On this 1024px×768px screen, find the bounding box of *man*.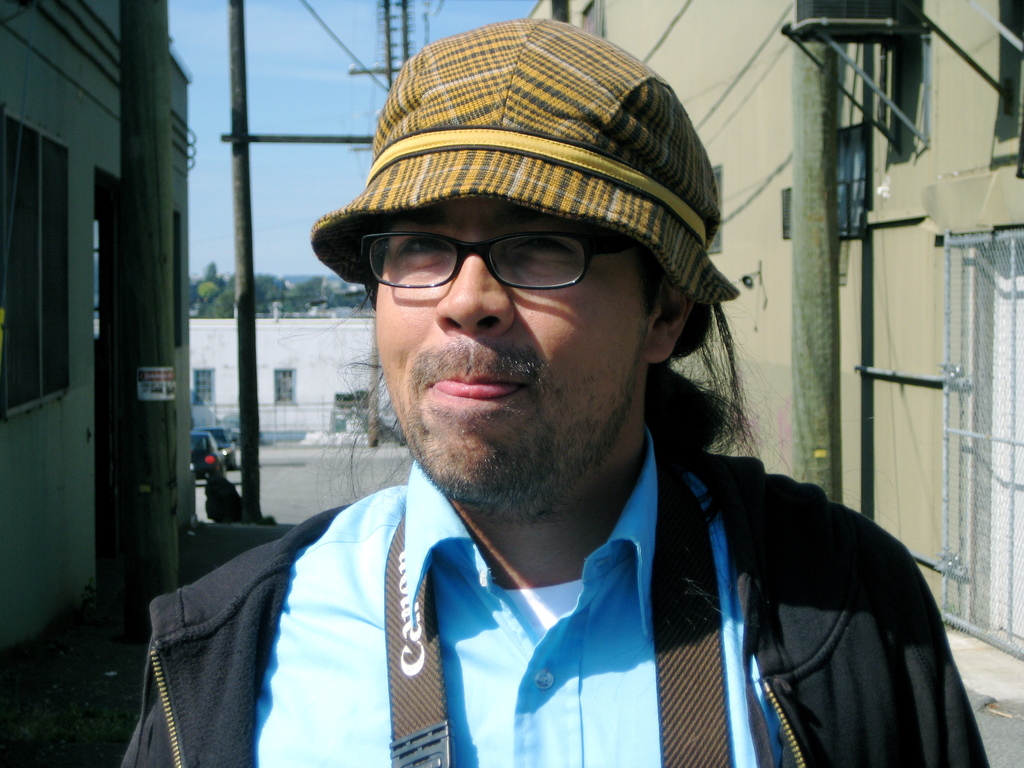
Bounding box: [122,56,916,755].
